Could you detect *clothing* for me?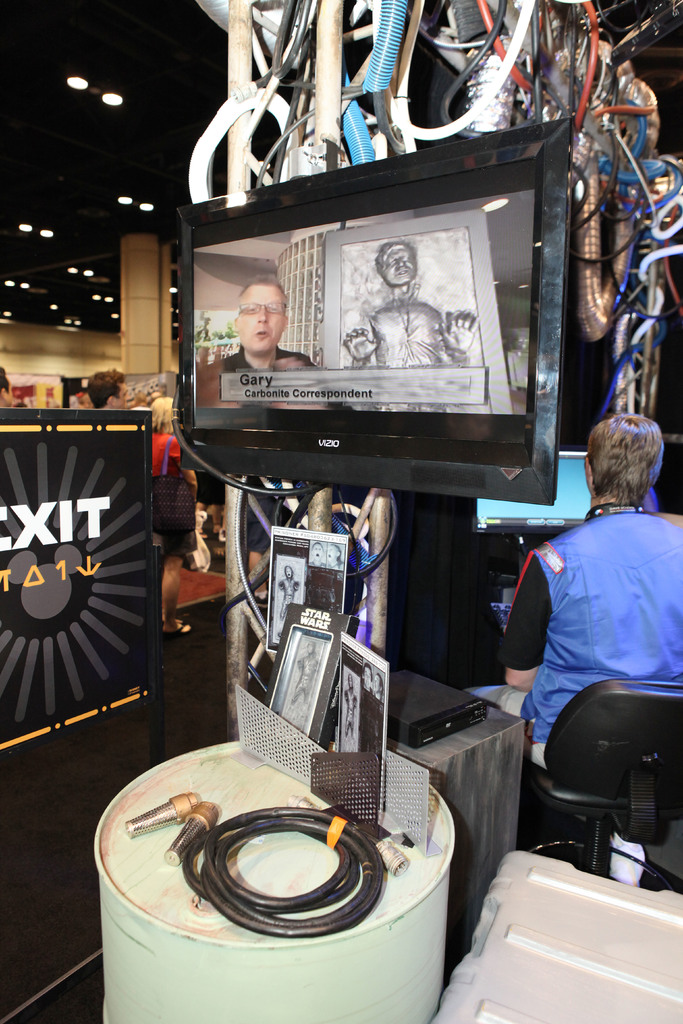
Detection result: 498,483,674,789.
